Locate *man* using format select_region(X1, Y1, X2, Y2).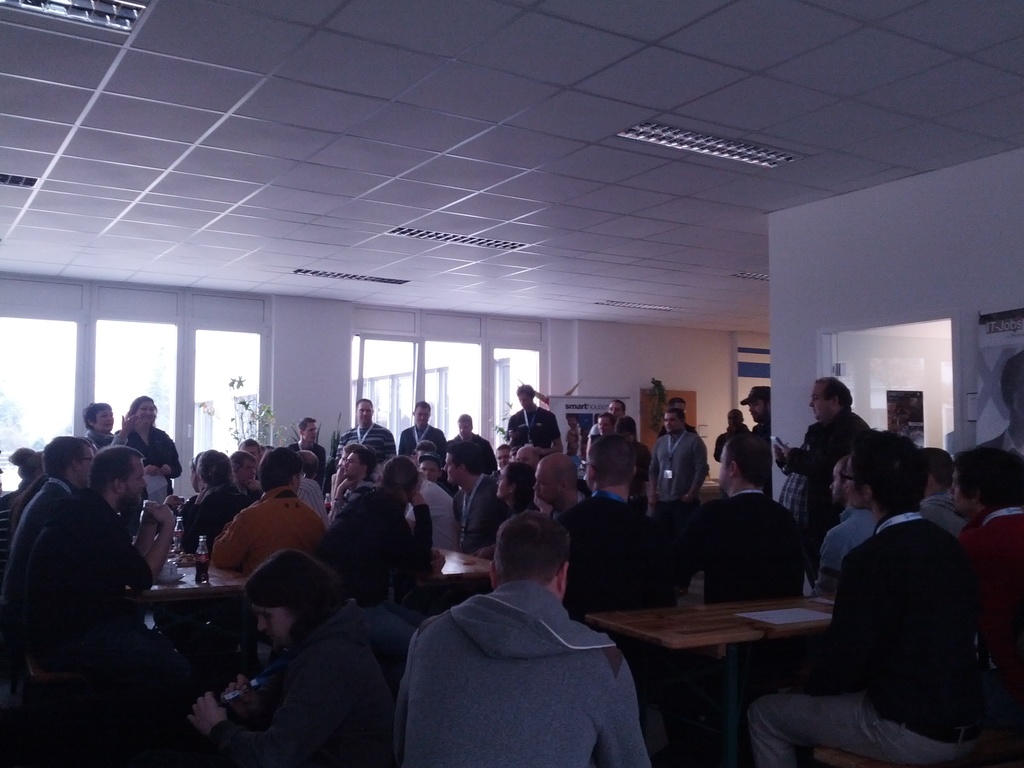
select_region(28, 444, 175, 703).
